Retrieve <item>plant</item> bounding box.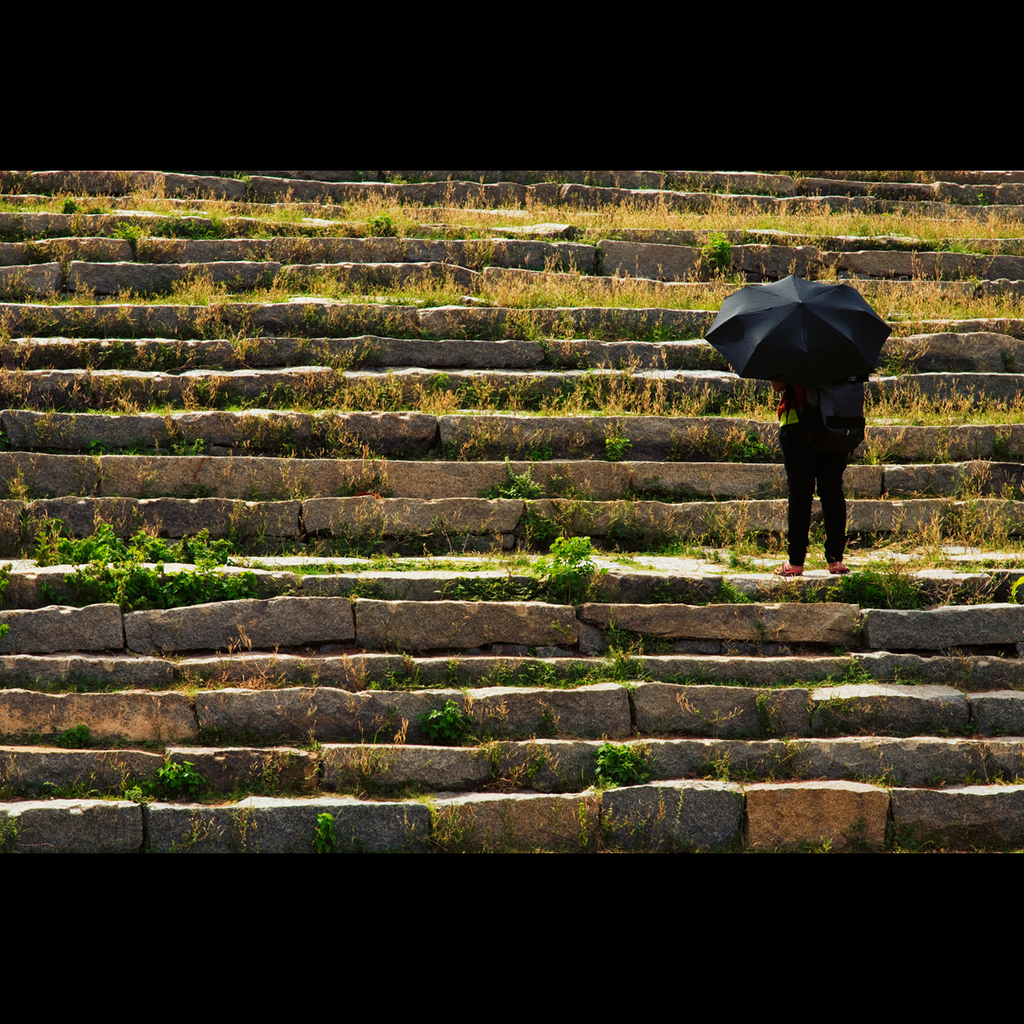
Bounding box: 672,695,738,730.
